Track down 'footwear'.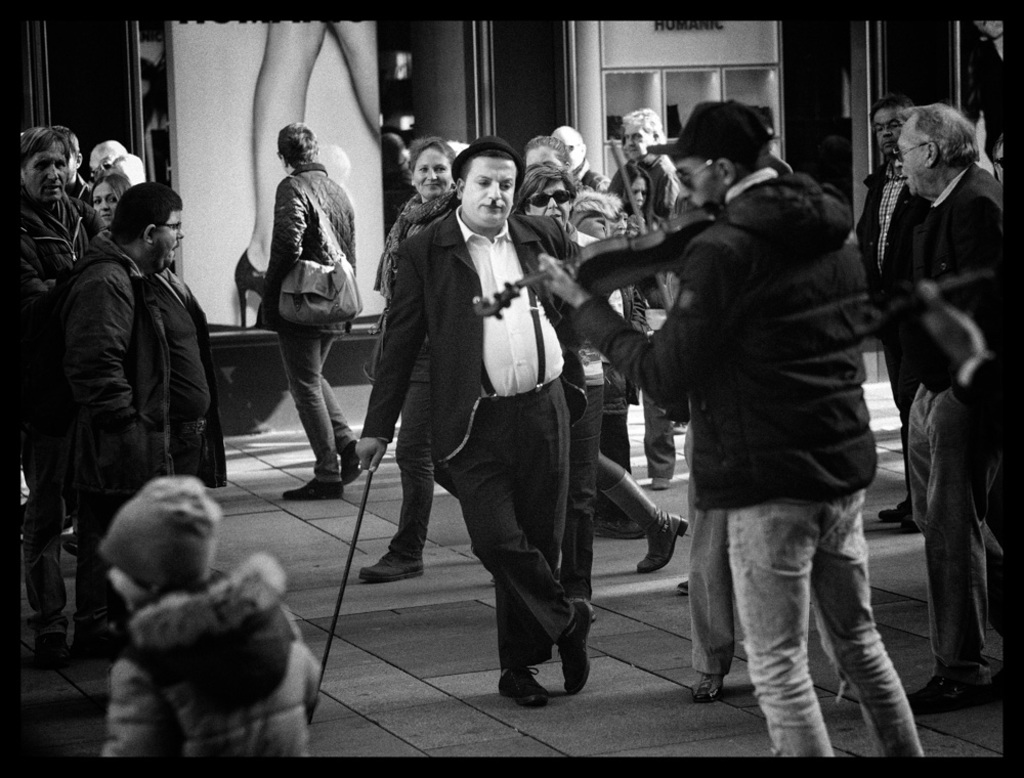
Tracked to (left=603, top=471, right=689, bottom=571).
